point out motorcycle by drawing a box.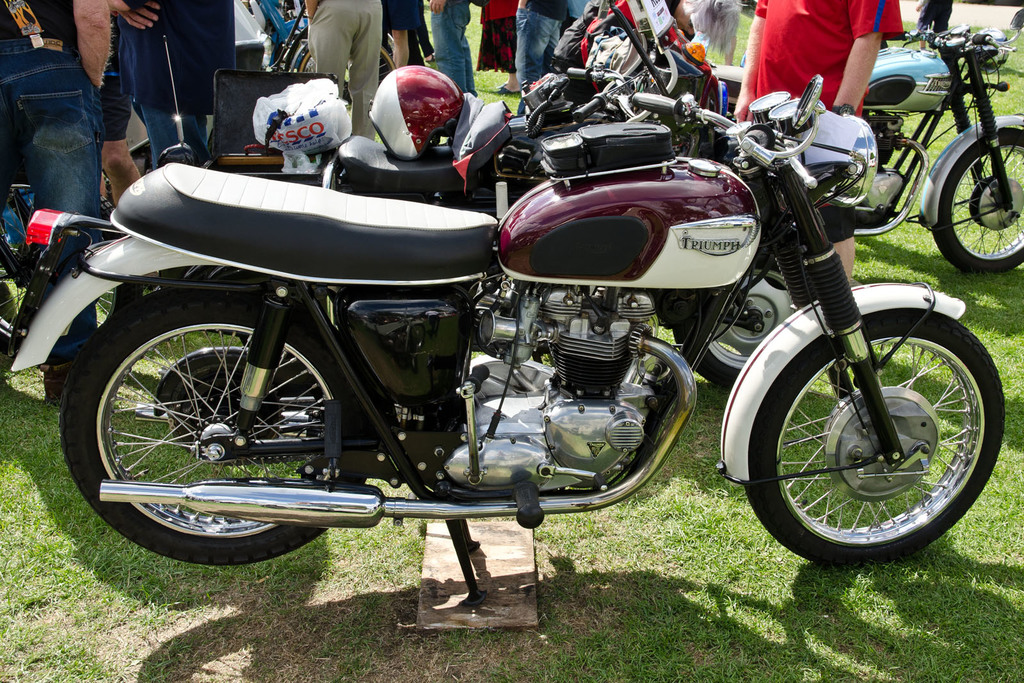
(left=787, top=11, right=1023, bottom=273).
